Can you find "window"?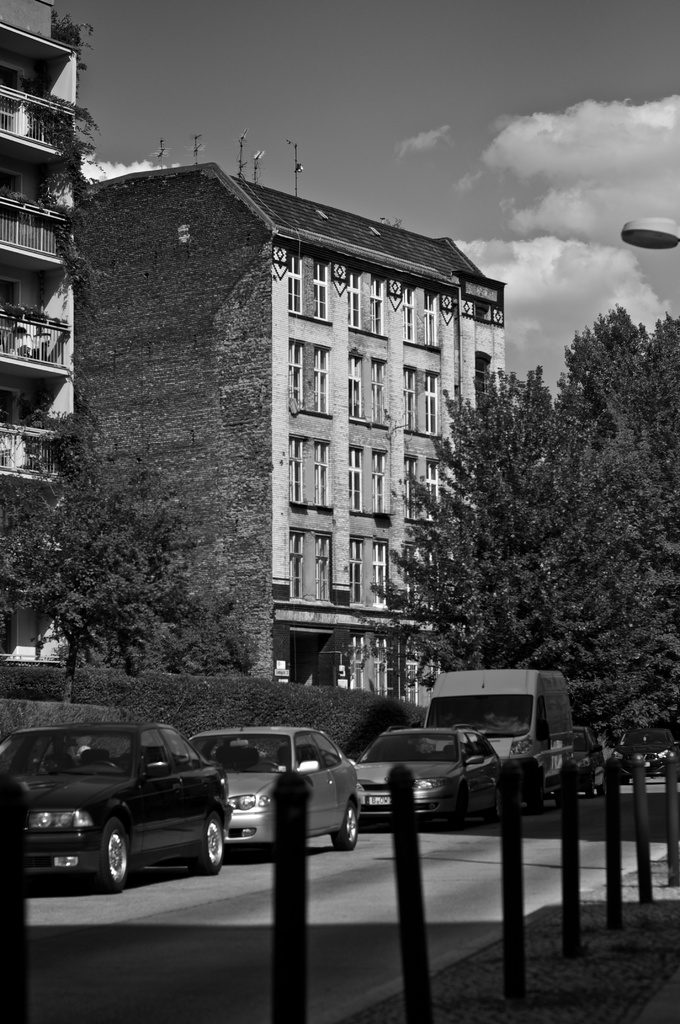
Yes, bounding box: [x1=350, y1=356, x2=364, y2=421].
